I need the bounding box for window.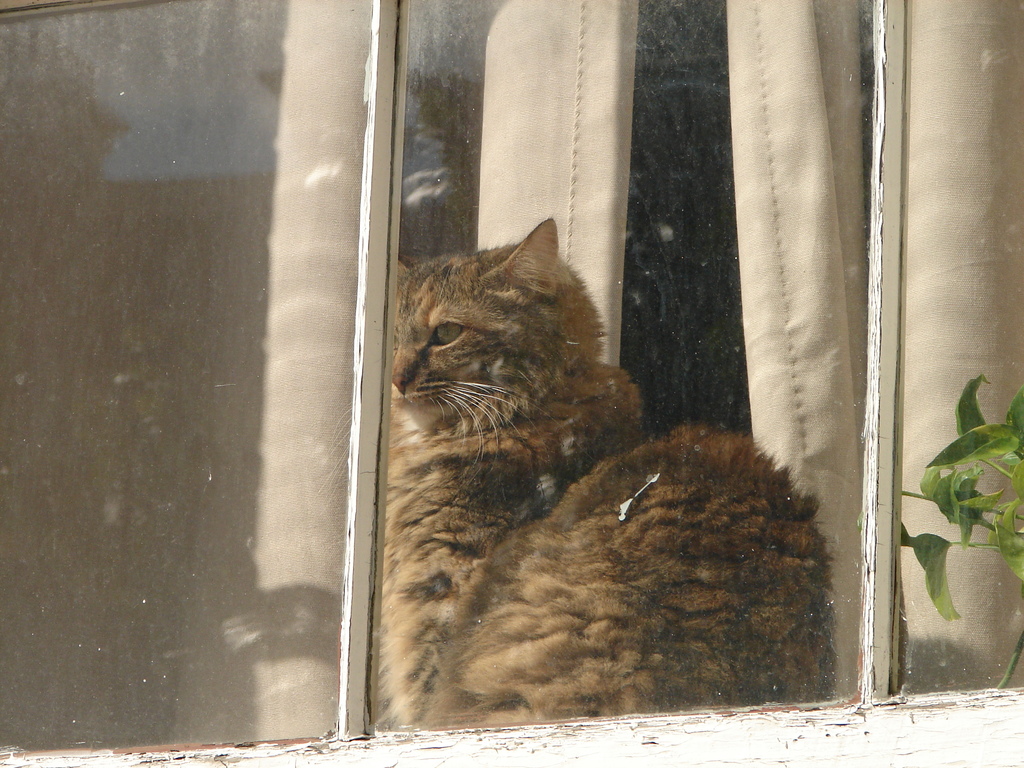
Here it is: {"x1": 0, "y1": 0, "x2": 1023, "y2": 736}.
